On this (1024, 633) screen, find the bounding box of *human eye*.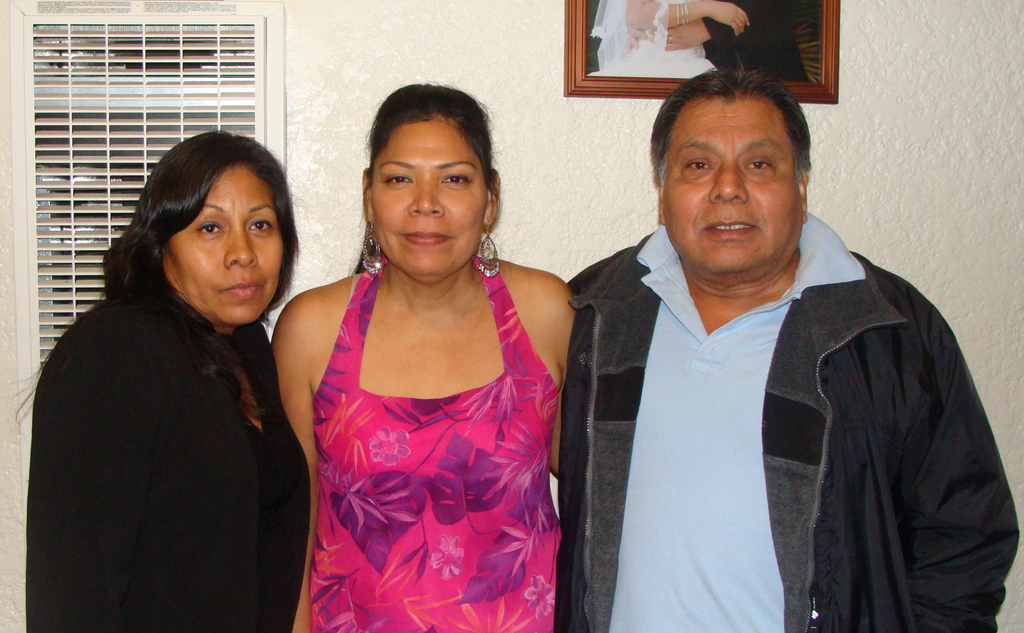
Bounding box: bbox=(194, 216, 225, 240).
